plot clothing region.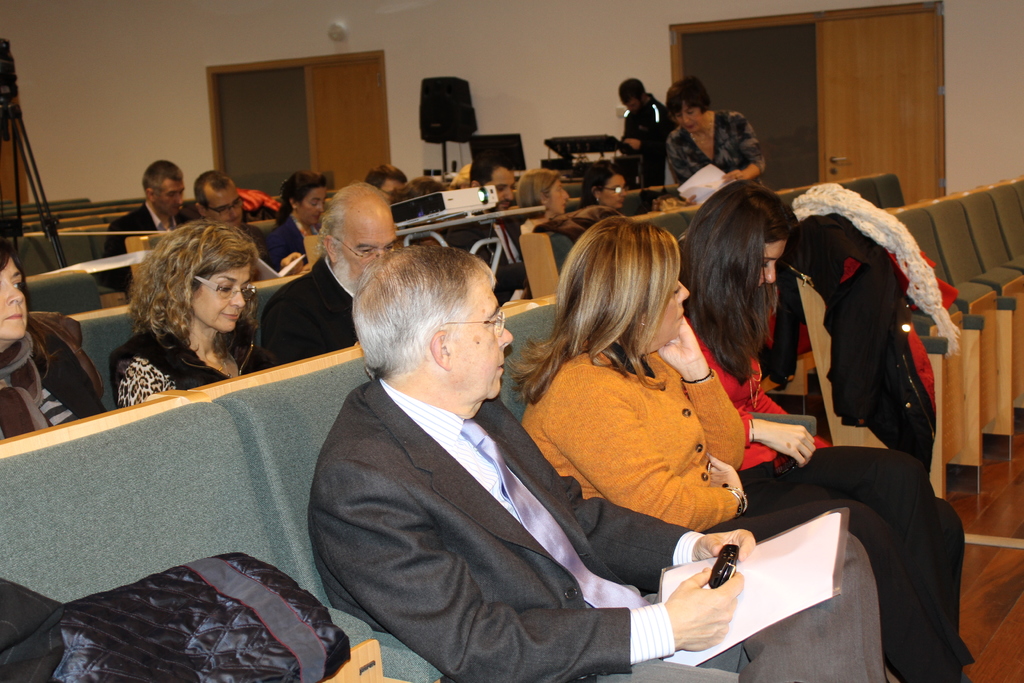
Plotted at (684,297,968,678).
